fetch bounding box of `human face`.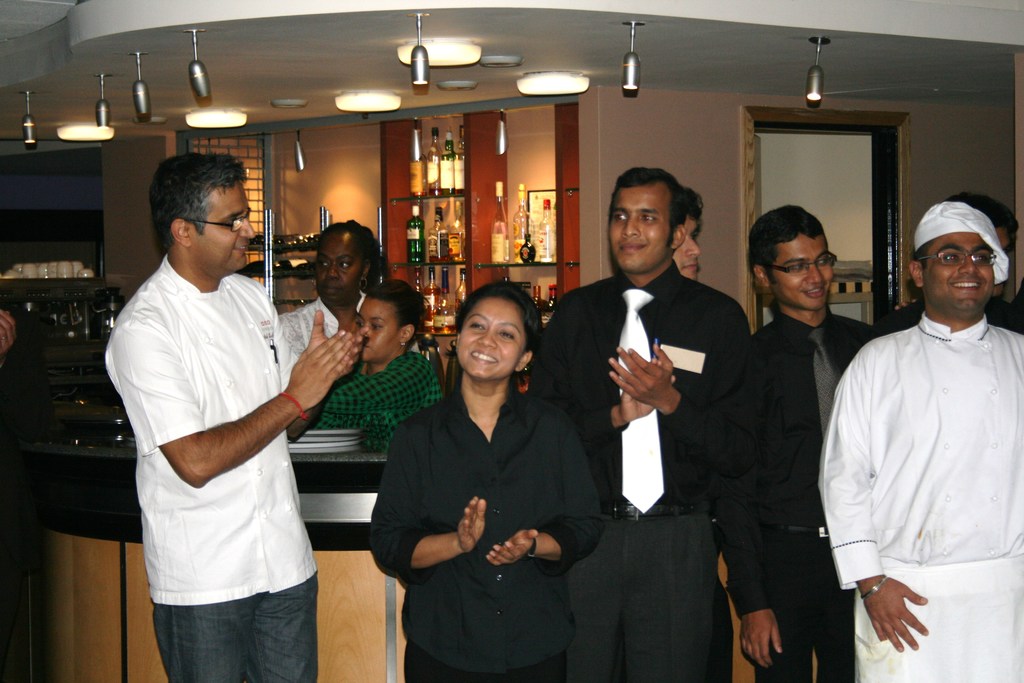
Bbox: locate(609, 185, 671, 270).
